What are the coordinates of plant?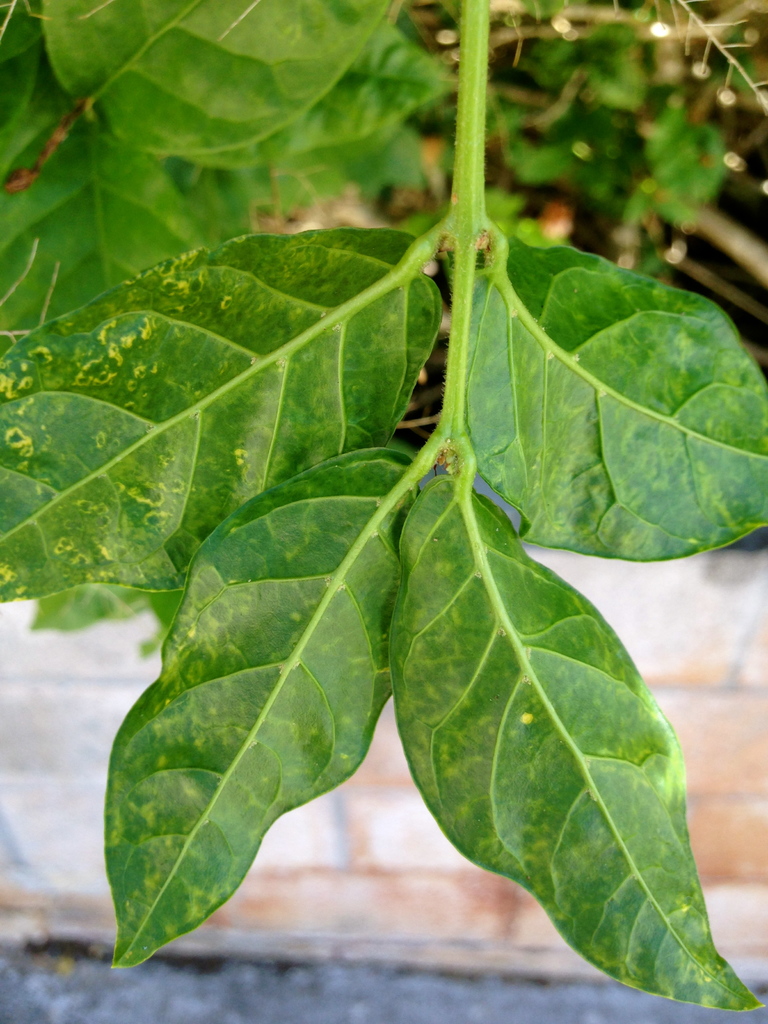
<bbox>12, 68, 753, 1006</bbox>.
